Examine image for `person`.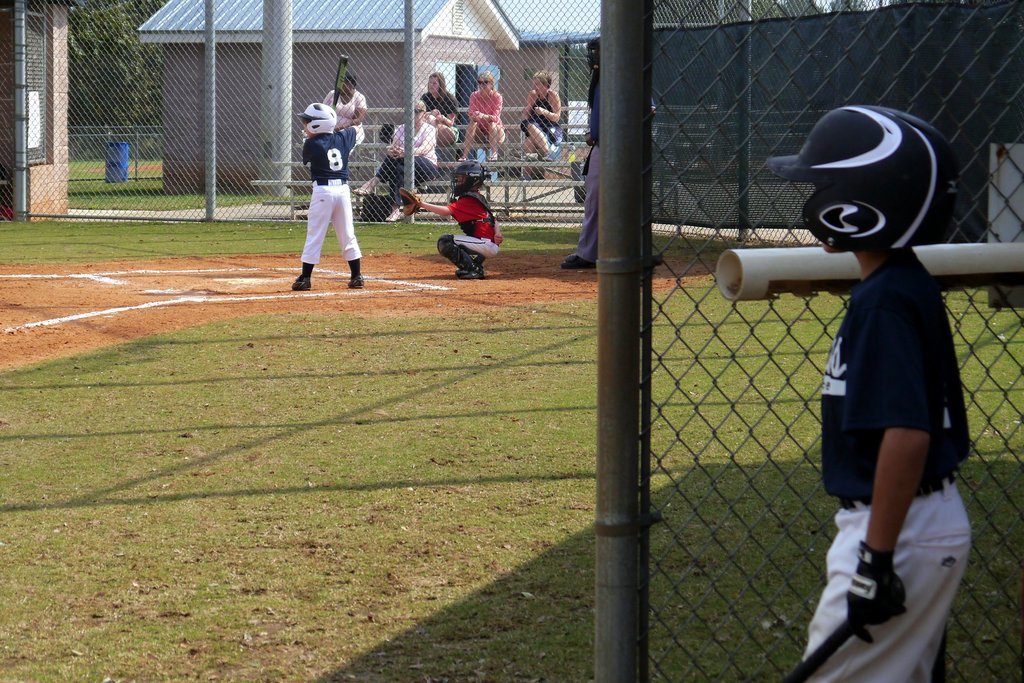
Examination result: (x1=464, y1=70, x2=508, y2=161).
